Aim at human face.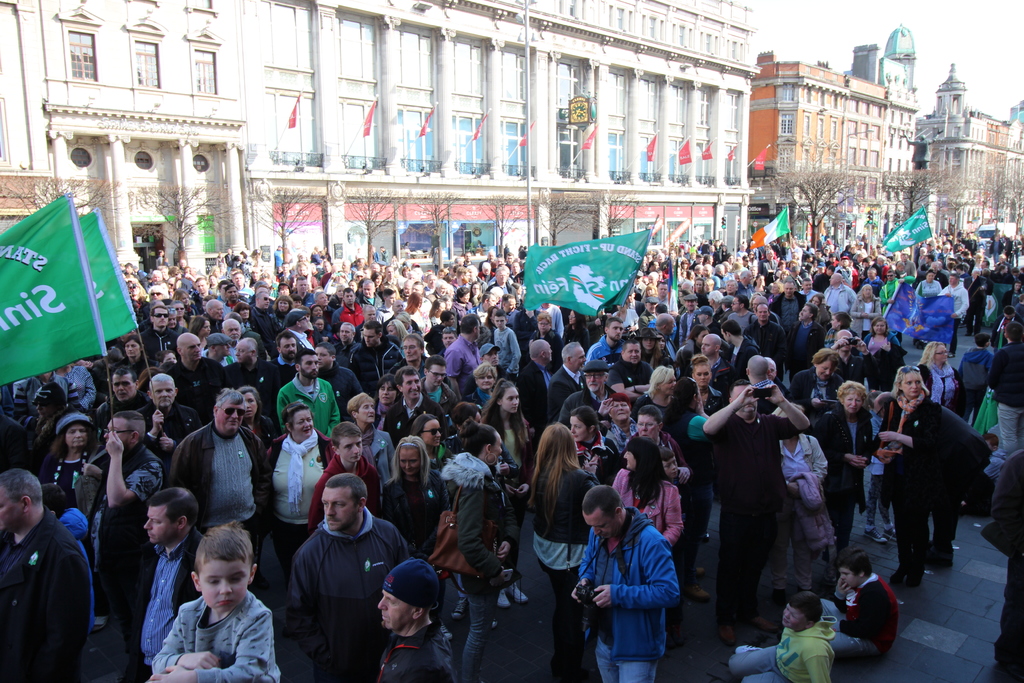
Aimed at (x1=569, y1=346, x2=586, y2=371).
